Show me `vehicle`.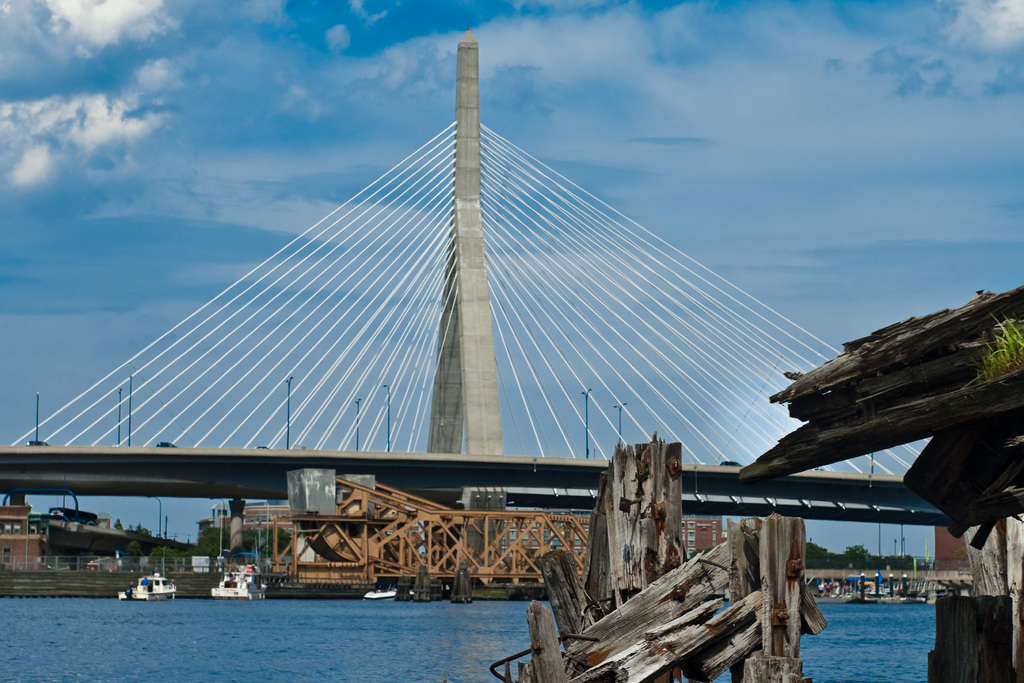
`vehicle` is here: BBox(209, 535, 267, 602).
